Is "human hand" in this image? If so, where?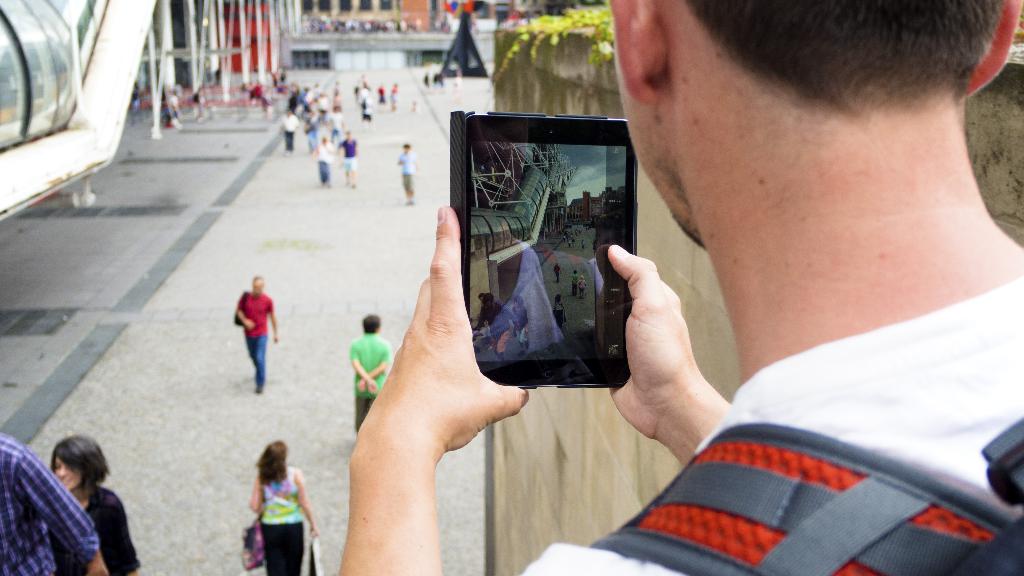
Yes, at 358 380 367 393.
